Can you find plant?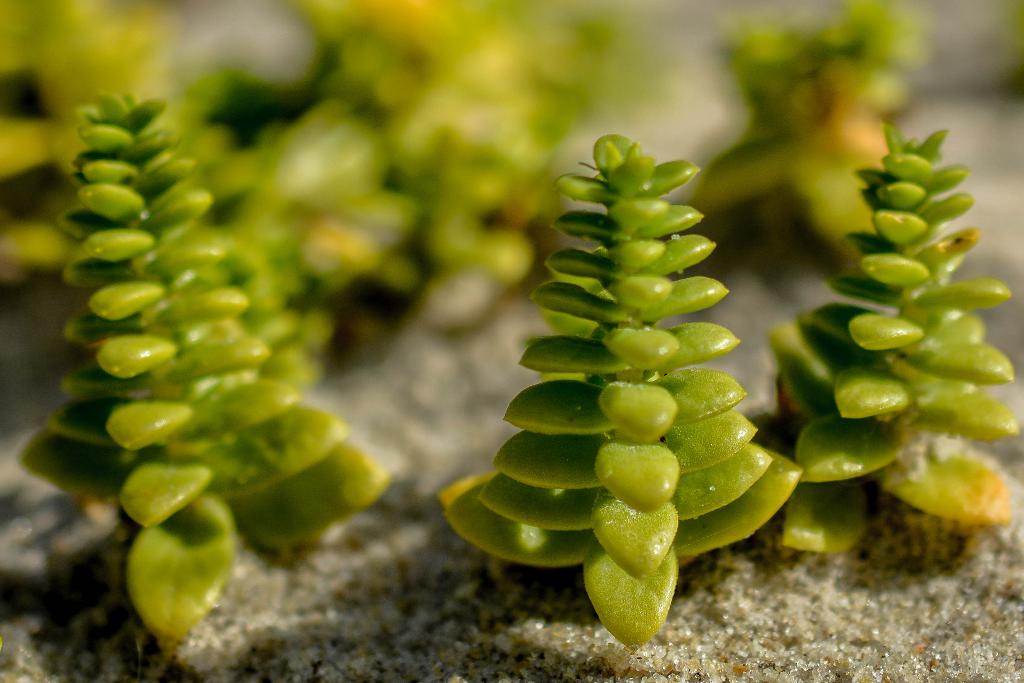
Yes, bounding box: <box>755,119,1021,568</box>.
